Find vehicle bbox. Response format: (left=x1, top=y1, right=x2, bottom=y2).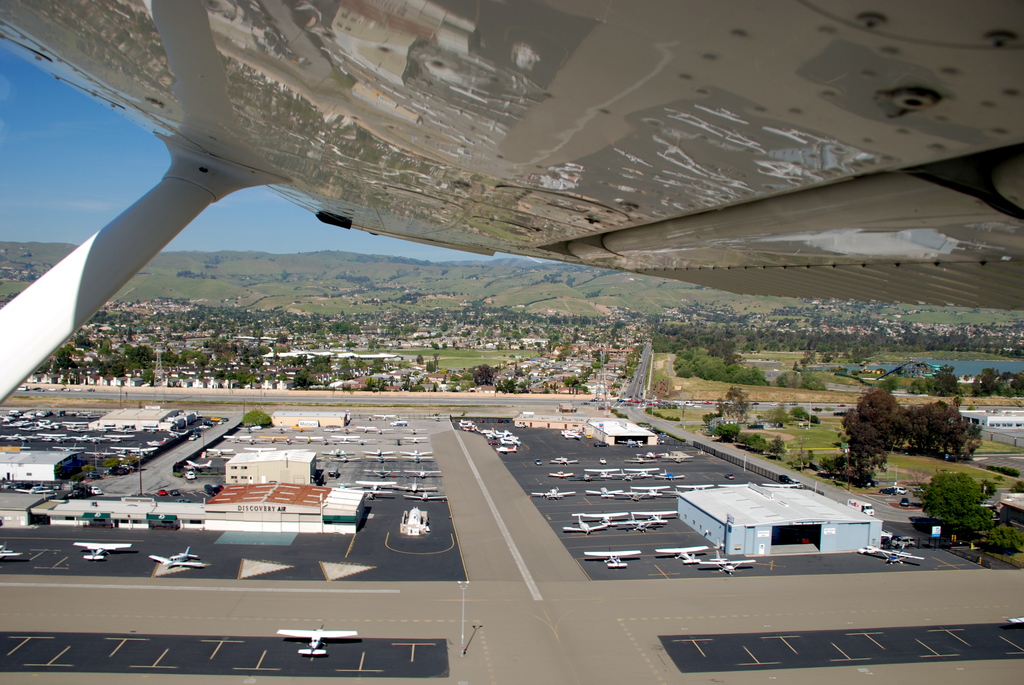
(left=0, top=544, right=15, bottom=557).
